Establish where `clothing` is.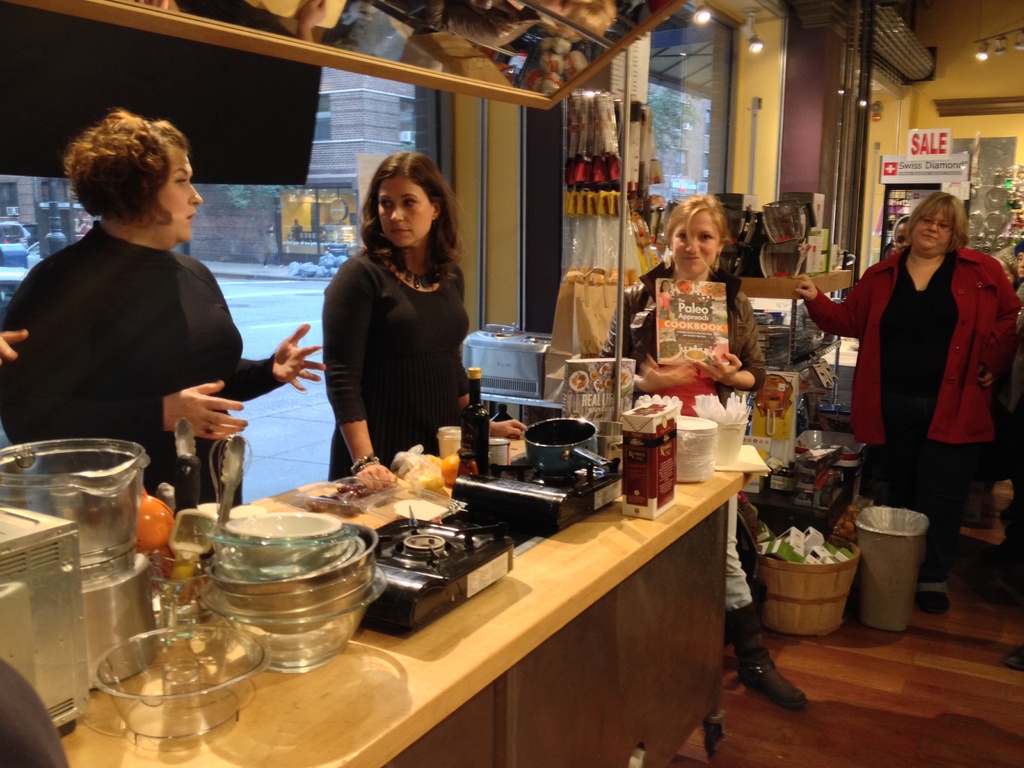
Established at (0,220,286,516).
